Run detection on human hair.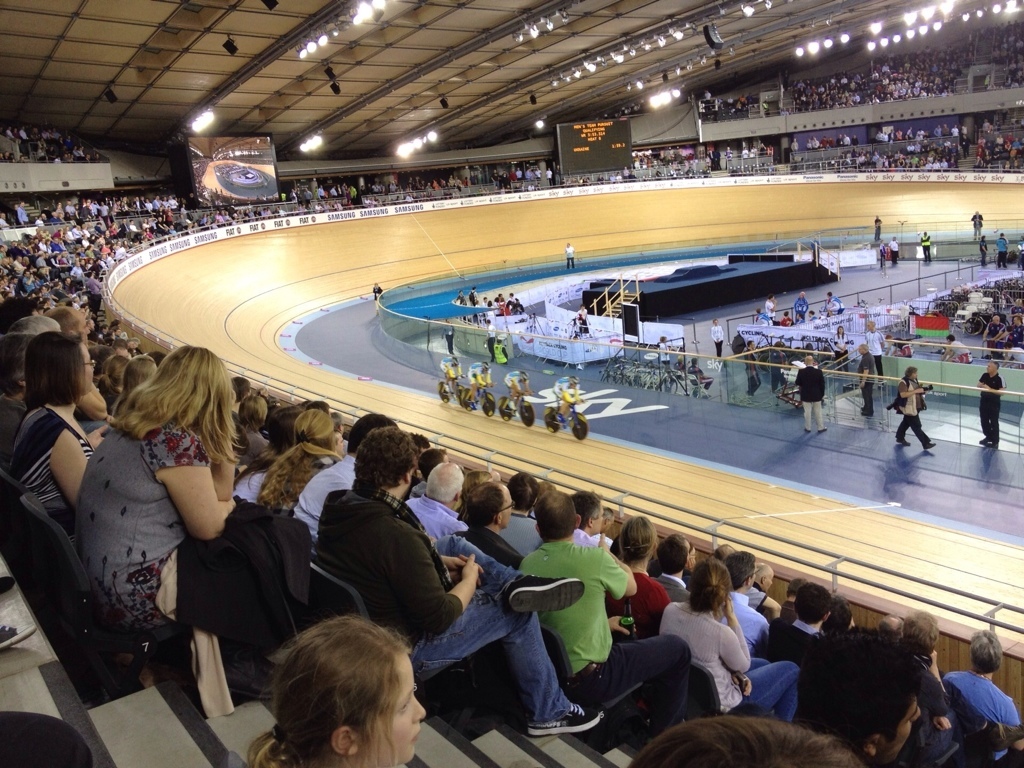
Result: box(795, 582, 834, 626).
